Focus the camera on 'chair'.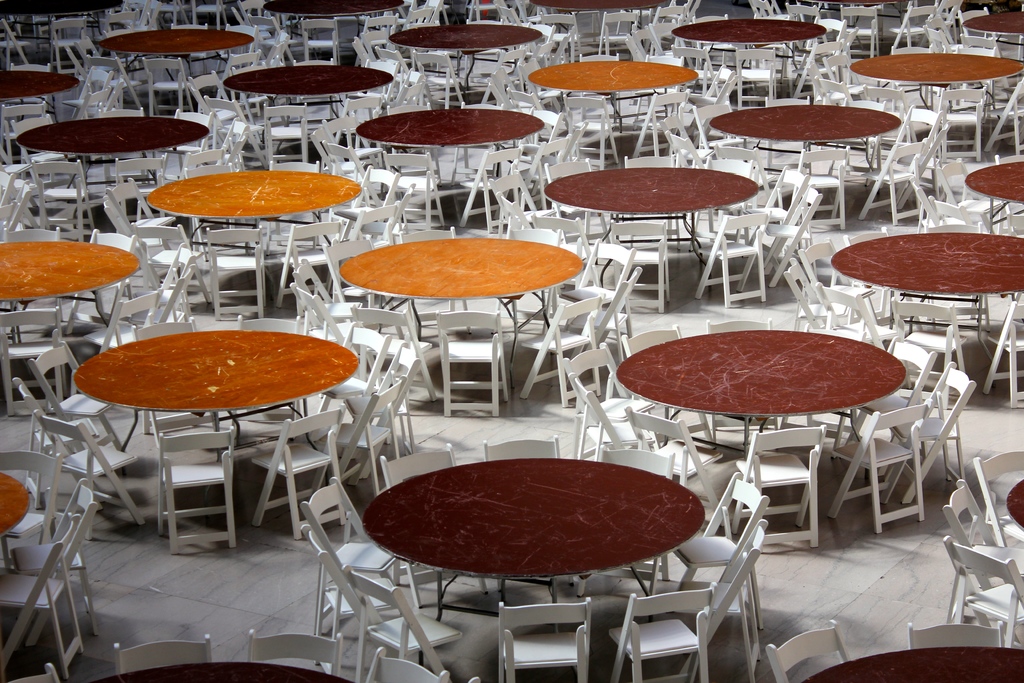
Focus region: BBox(981, 299, 1023, 406).
